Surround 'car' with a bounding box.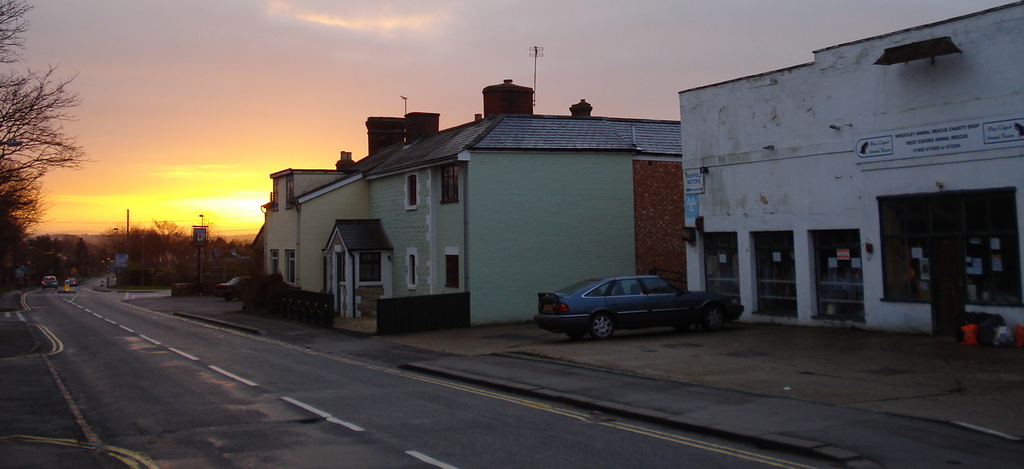
x1=42 y1=276 x2=59 y2=288.
